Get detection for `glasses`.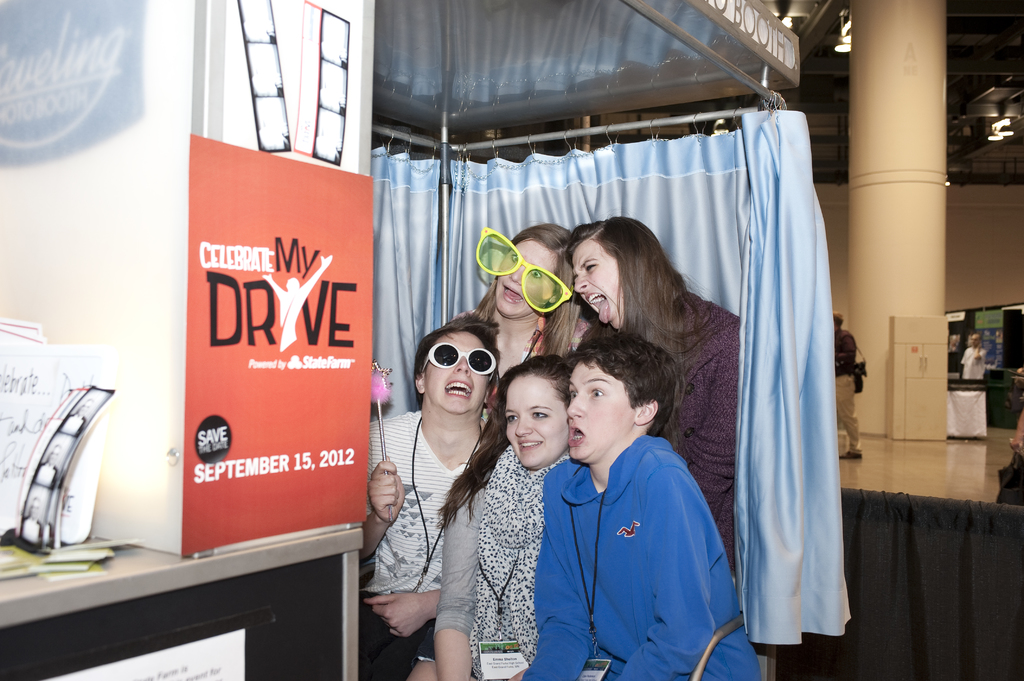
Detection: l=473, t=228, r=577, b=317.
